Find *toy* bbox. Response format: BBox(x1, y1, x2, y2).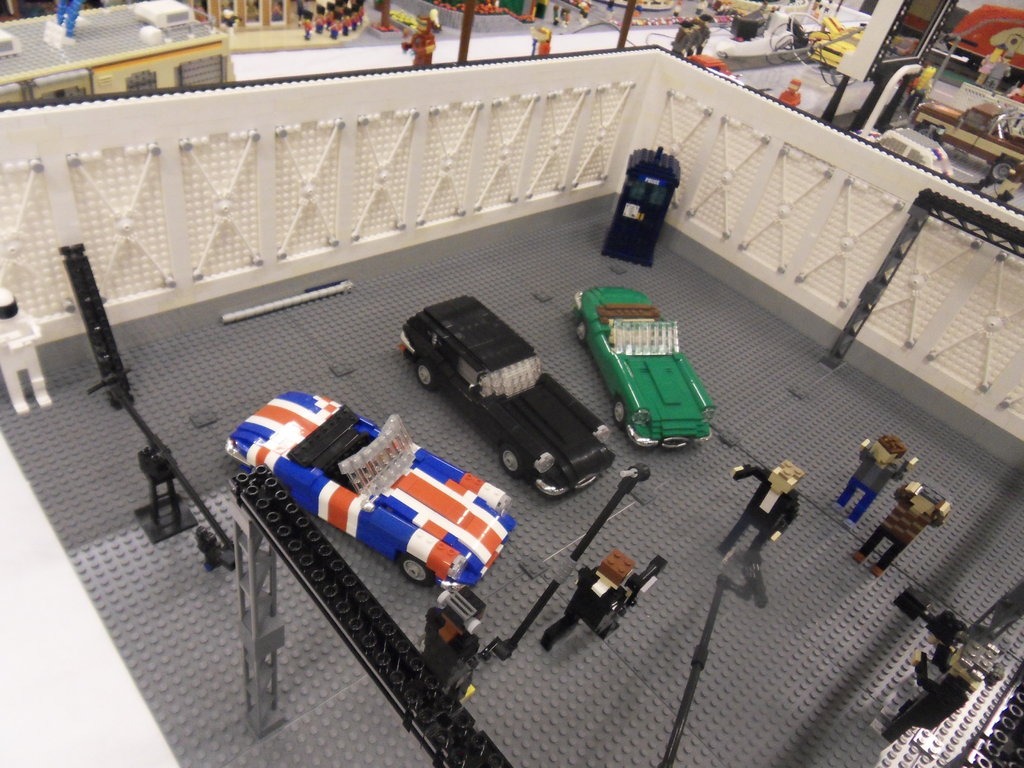
BBox(505, 545, 632, 657).
